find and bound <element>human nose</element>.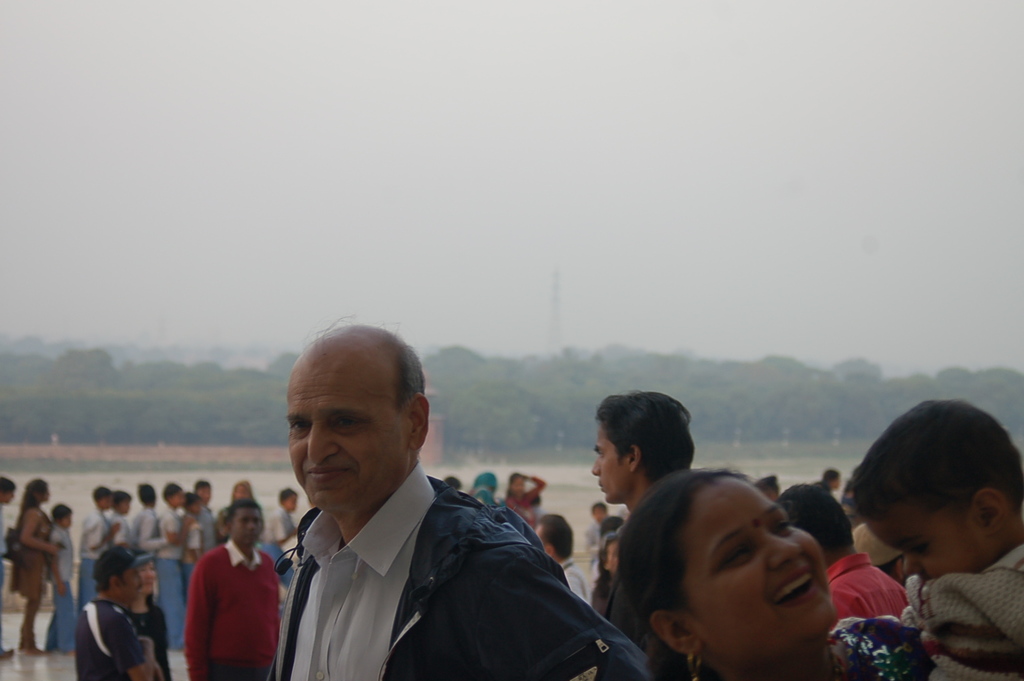
Bound: region(767, 535, 802, 566).
